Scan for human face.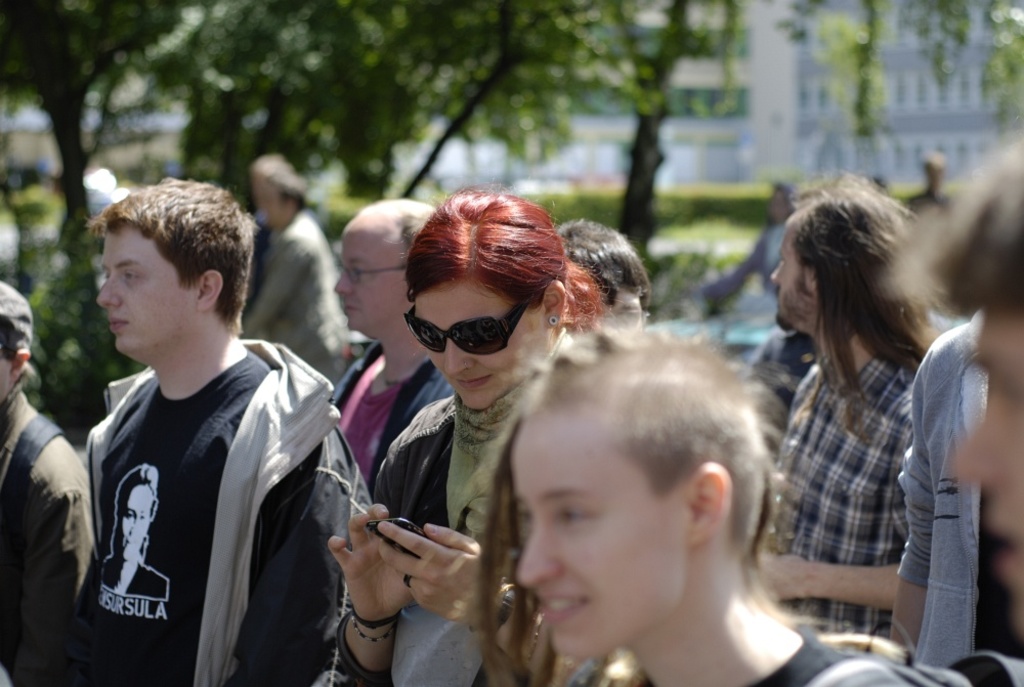
Scan result: x1=768, y1=221, x2=813, y2=330.
